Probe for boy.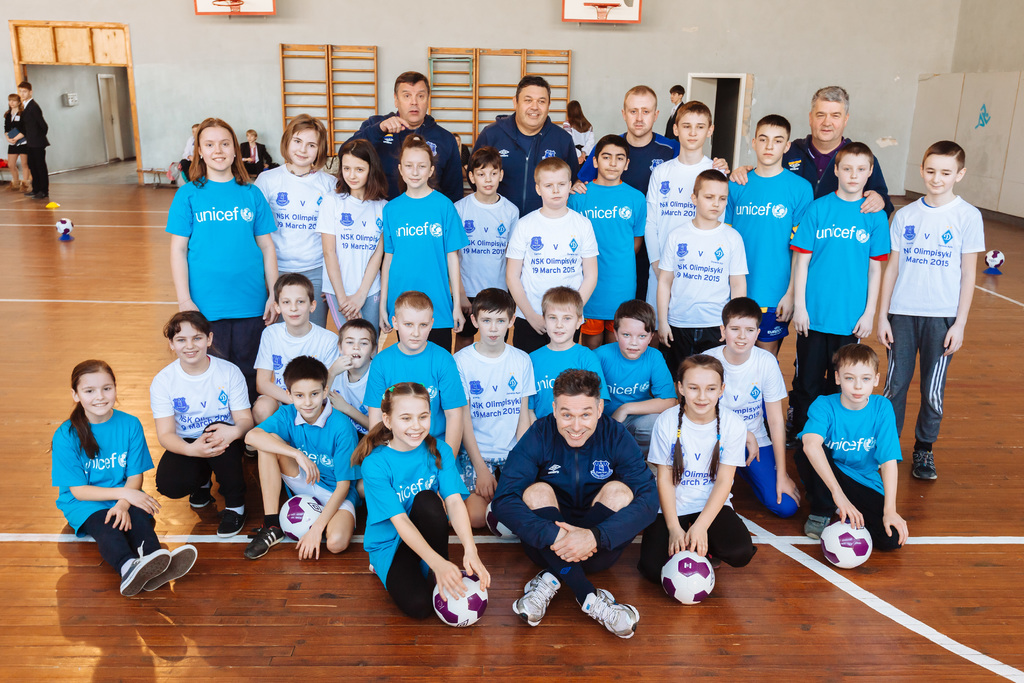
Probe result: (598, 300, 675, 472).
